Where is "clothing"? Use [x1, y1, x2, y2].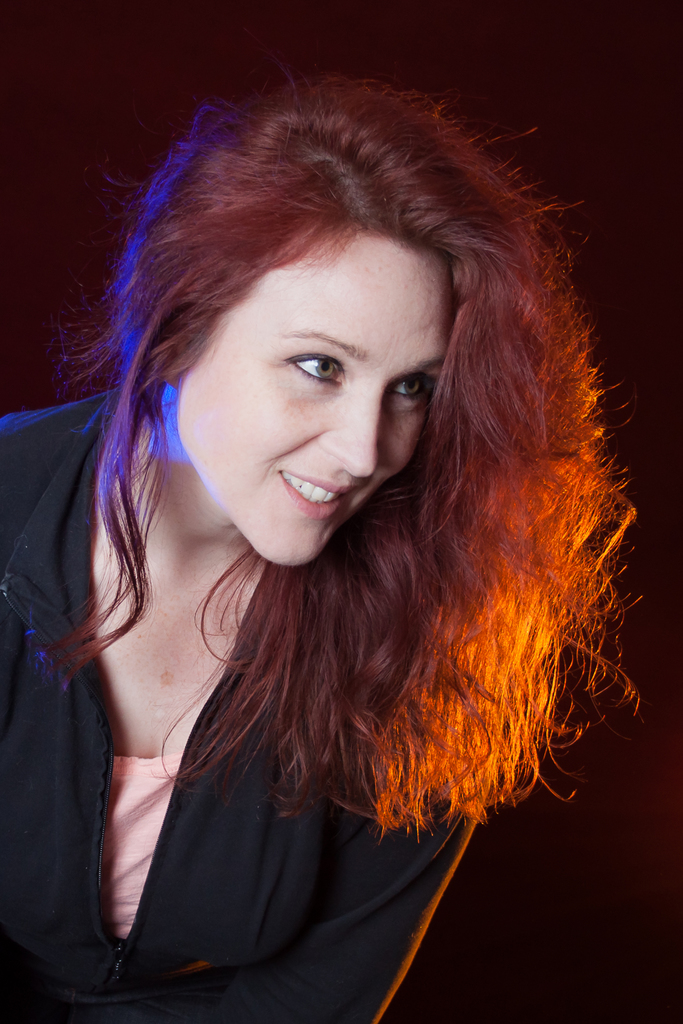
[0, 381, 493, 1022].
